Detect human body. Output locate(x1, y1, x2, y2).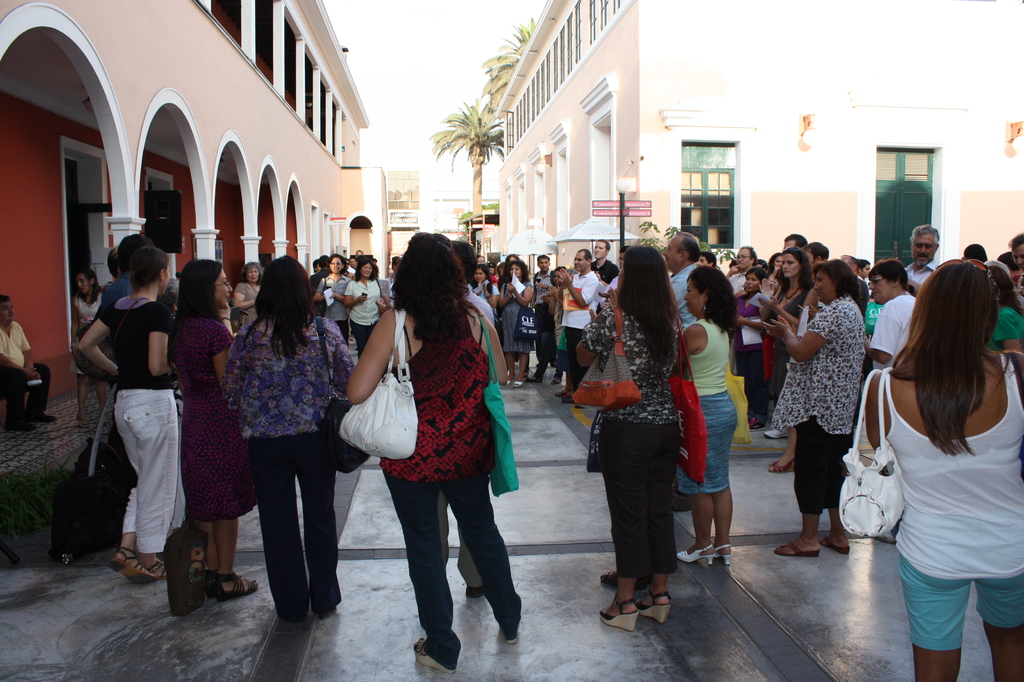
locate(870, 253, 913, 368).
